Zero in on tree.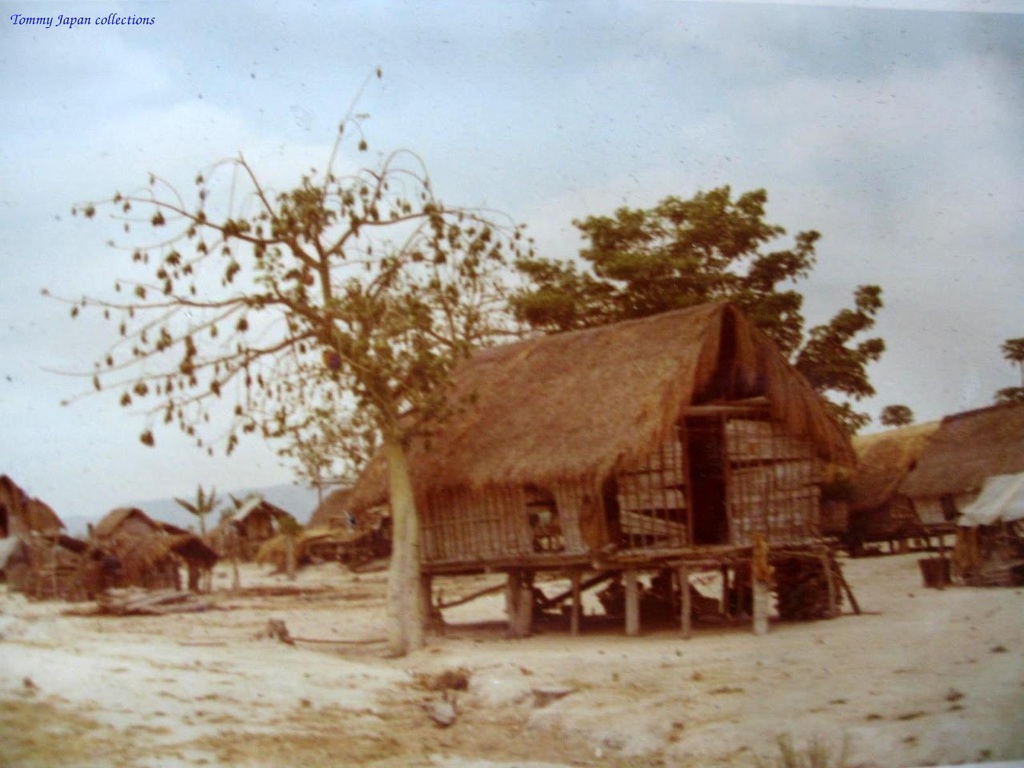
Zeroed in: [left=993, top=380, right=1023, bottom=402].
